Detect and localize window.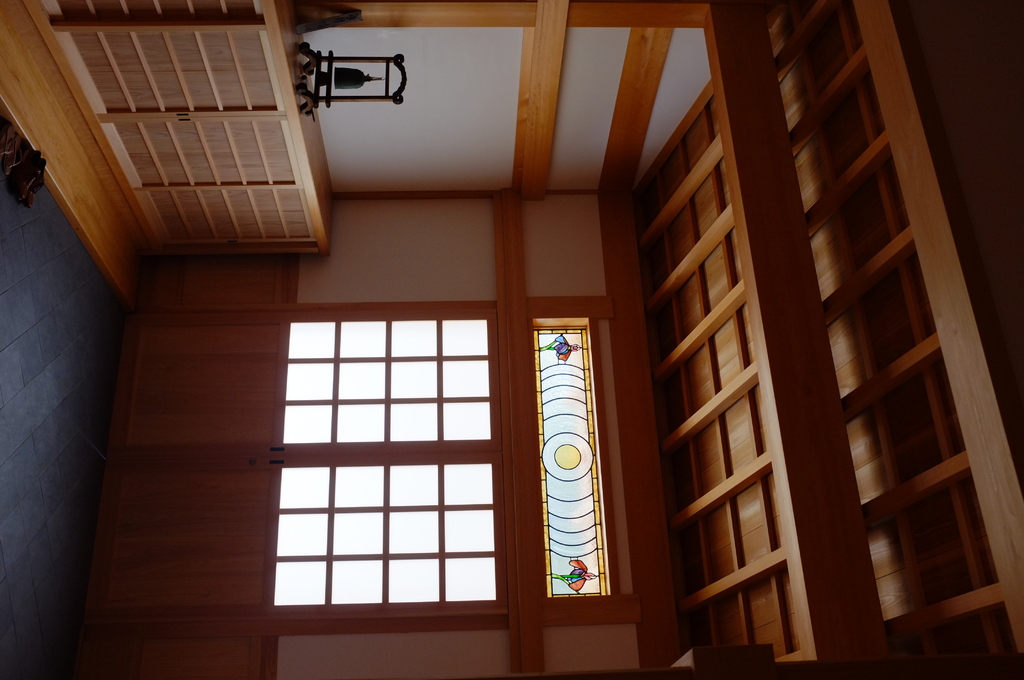
Localized at box=[535, 318, 610, 595].
